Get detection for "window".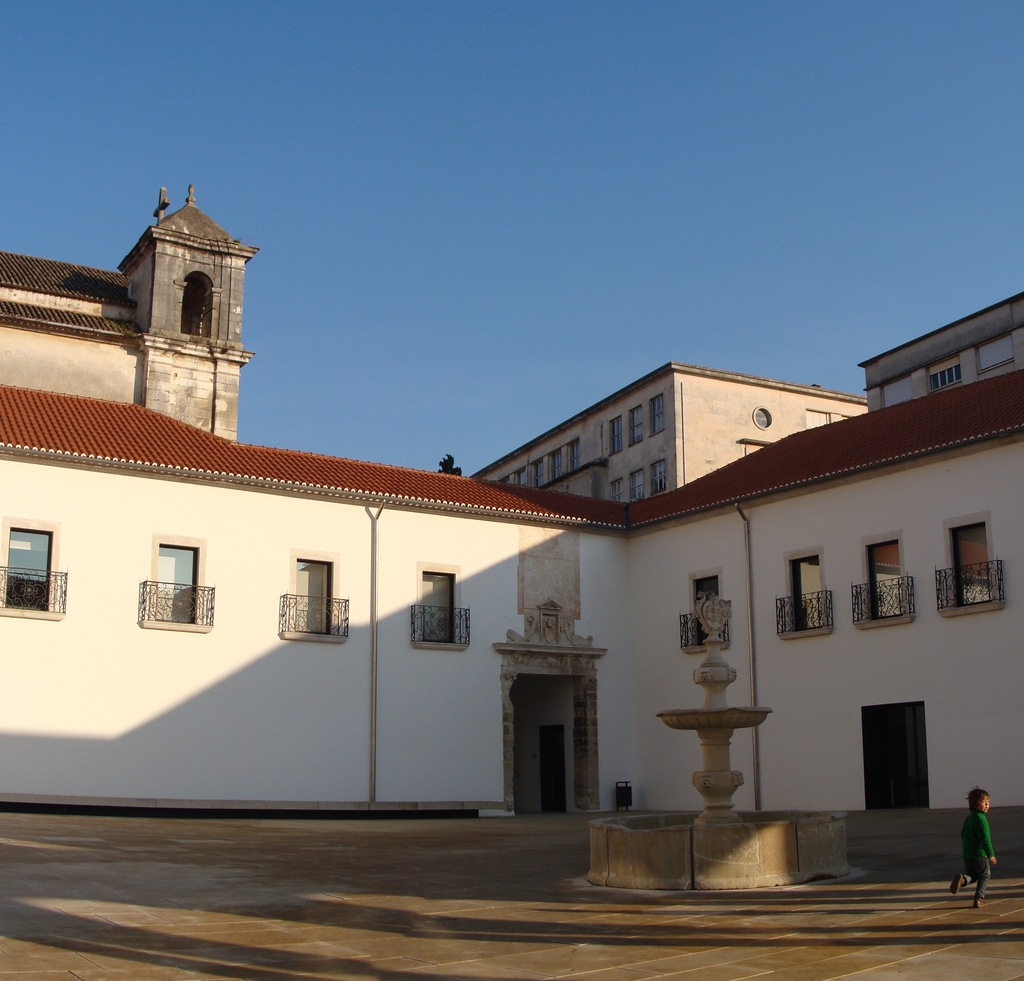
Detection: detection(608, 413, 620, 458).
